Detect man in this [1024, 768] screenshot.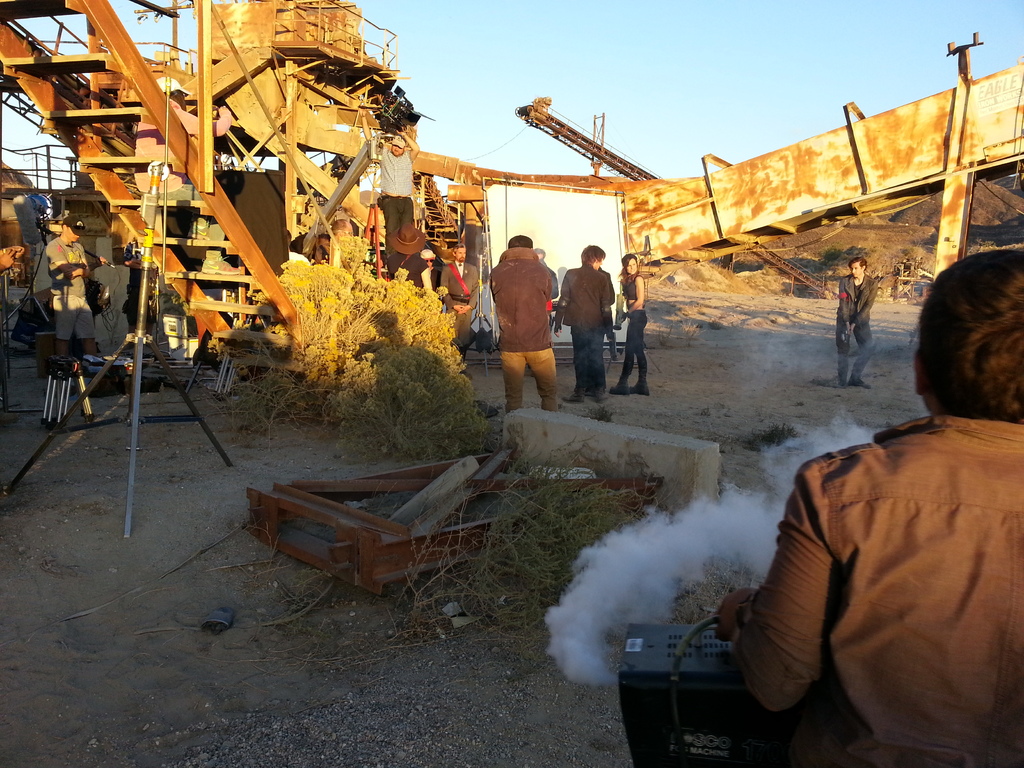
Detection: 715 245 1023 767.
